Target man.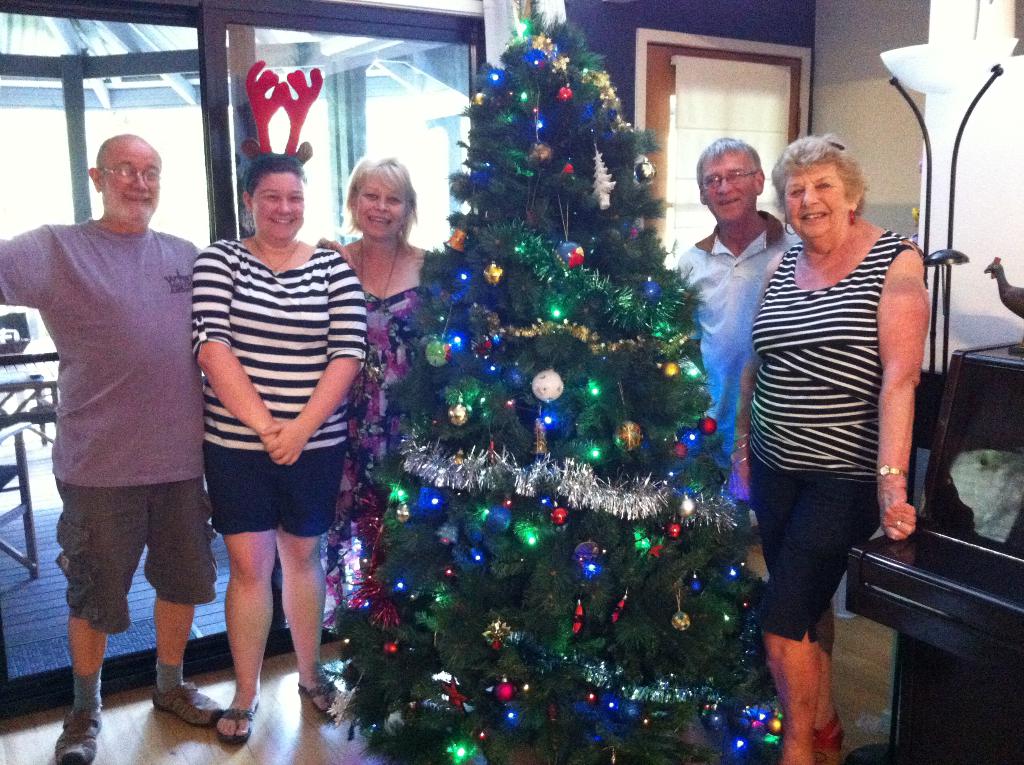
Target region: crop(24, 103, 218, 736).
